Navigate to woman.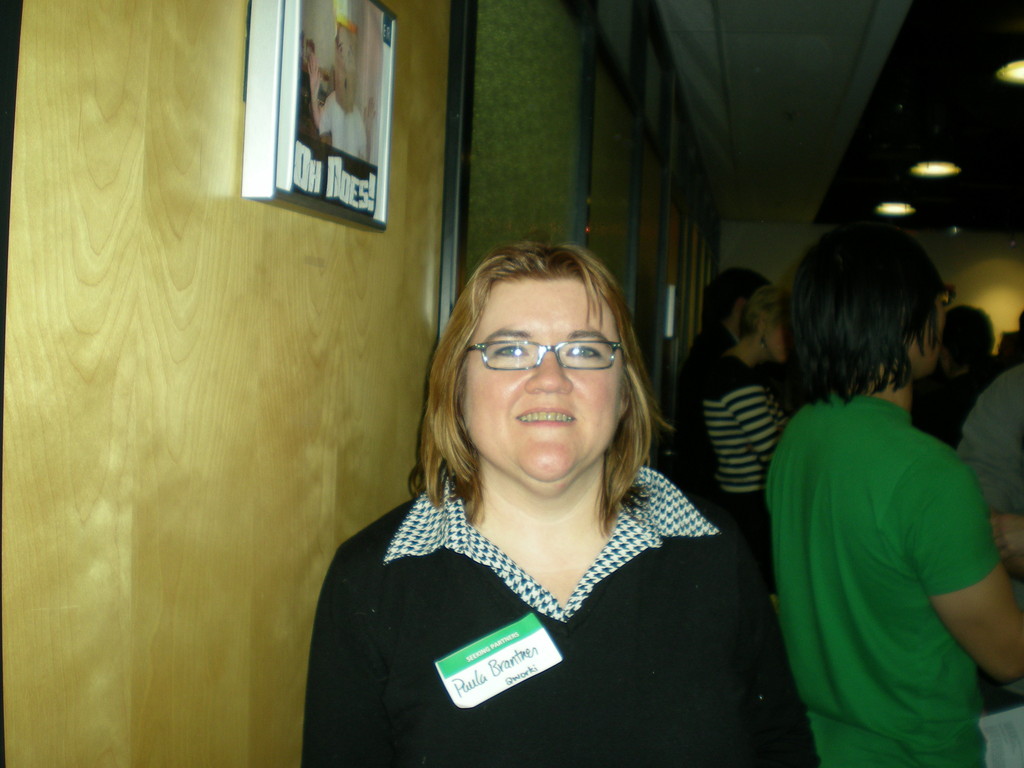
Navigation target: l=308, t=221, r=790, b=760.
